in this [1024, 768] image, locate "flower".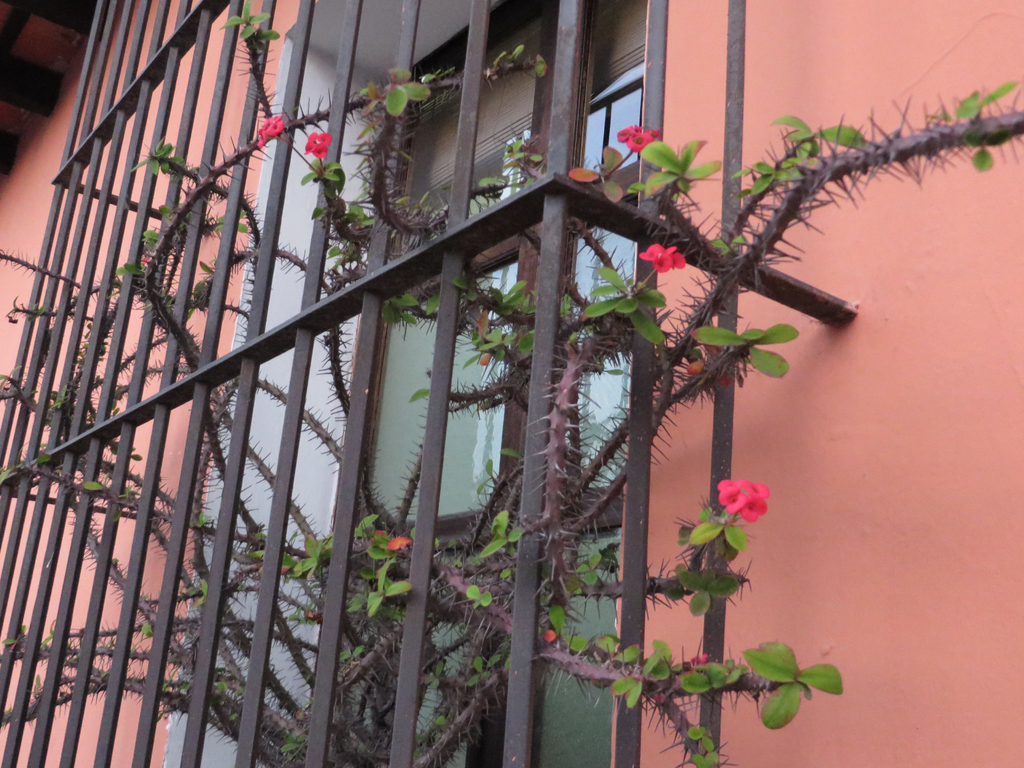
Bounding box: 611/121/641/141.
